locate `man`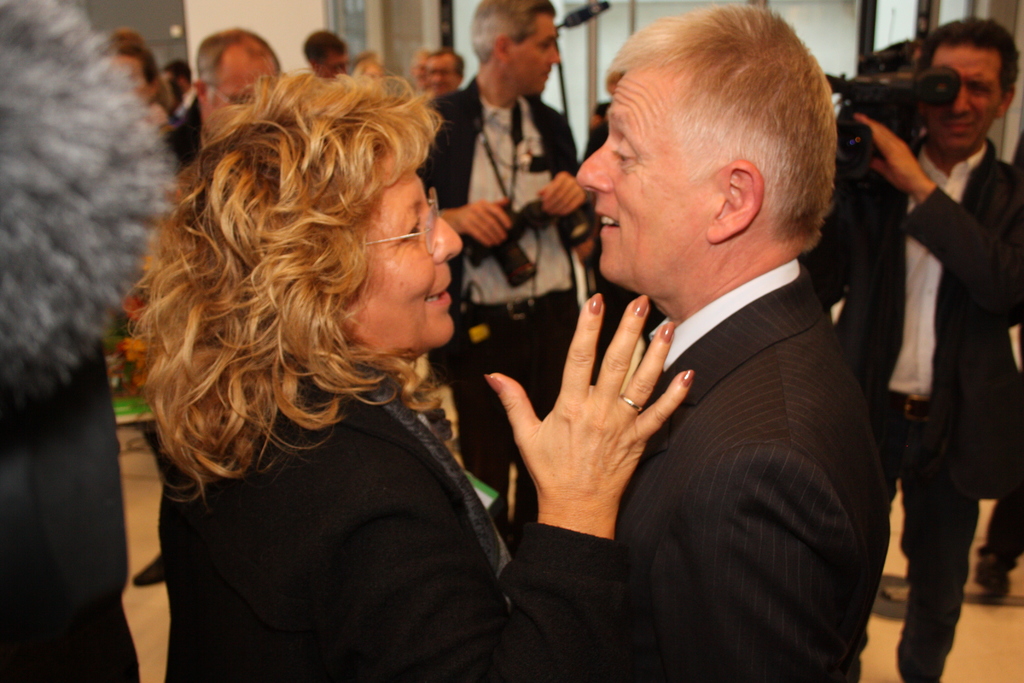
x1=419 y1=47 x2=470 y2=101
